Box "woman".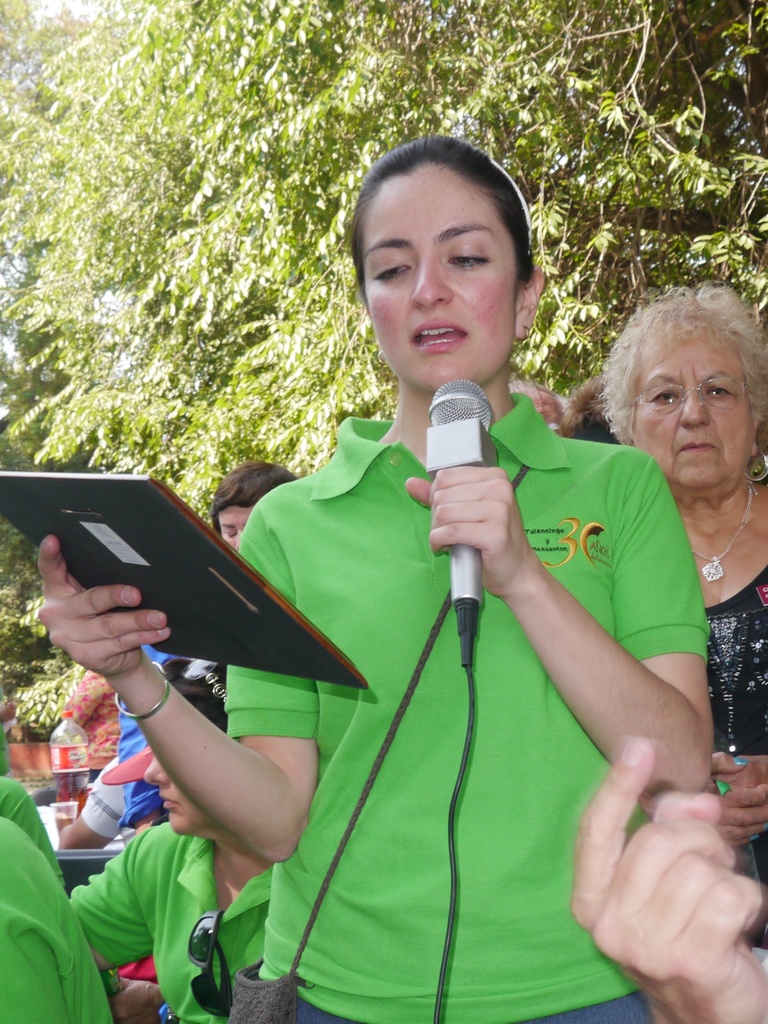
598:277:767:952.
